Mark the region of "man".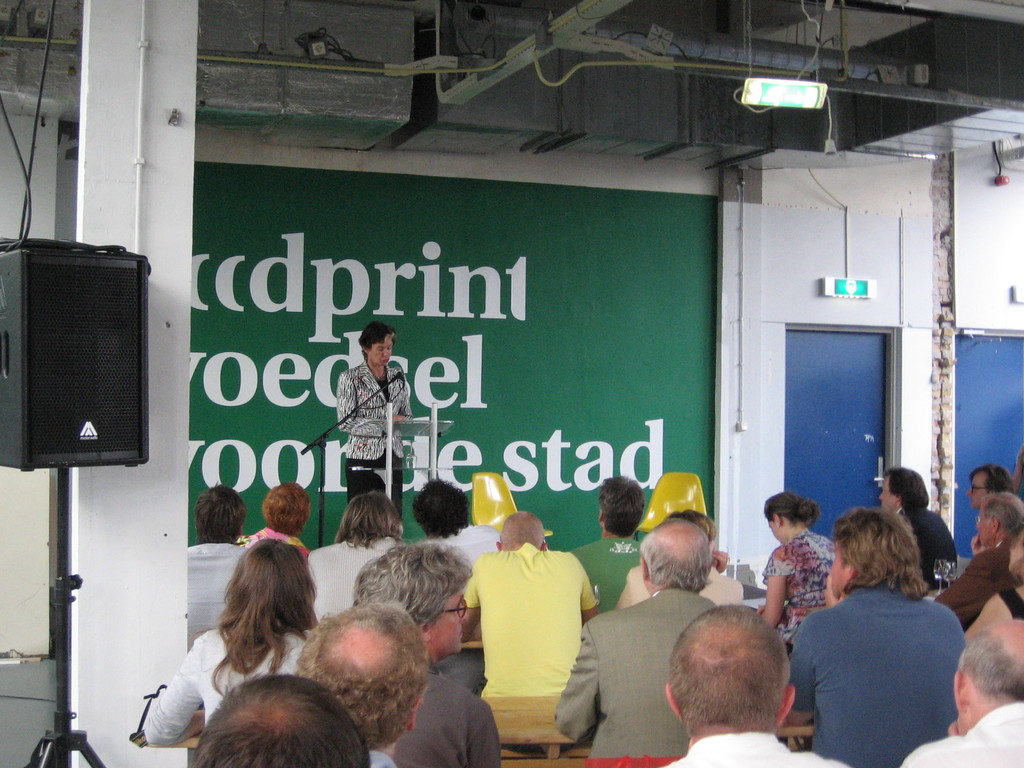
Region: BBox(875, 463, 968, 588).
